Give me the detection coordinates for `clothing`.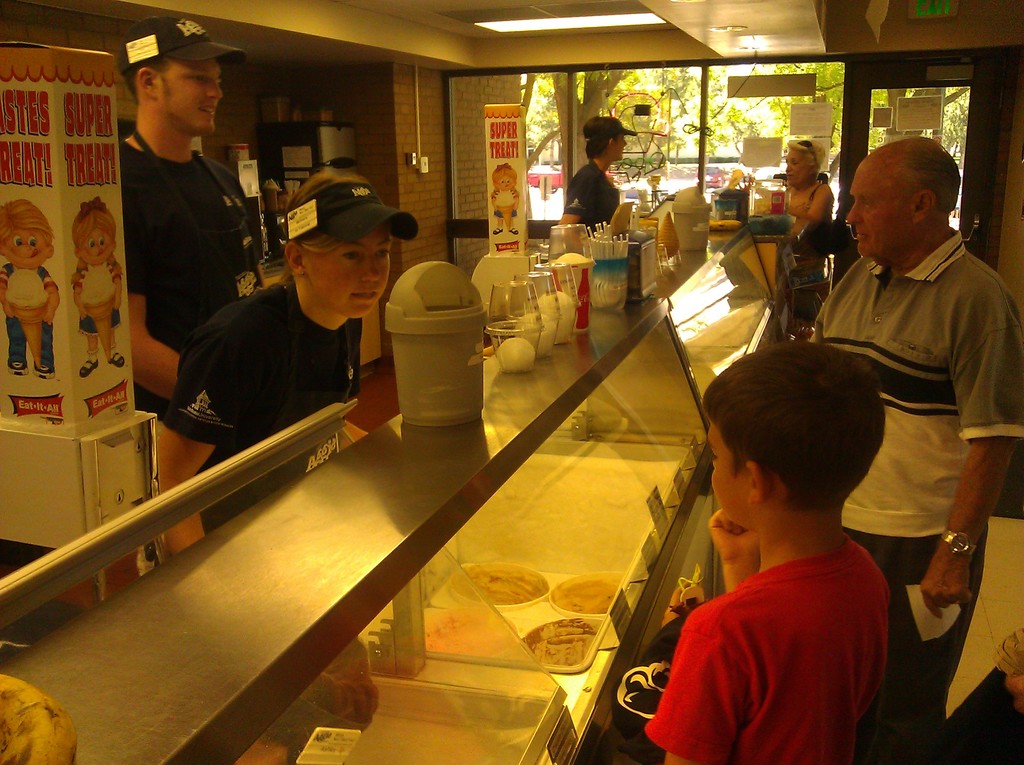
detection(561, 153, 620, 235).
